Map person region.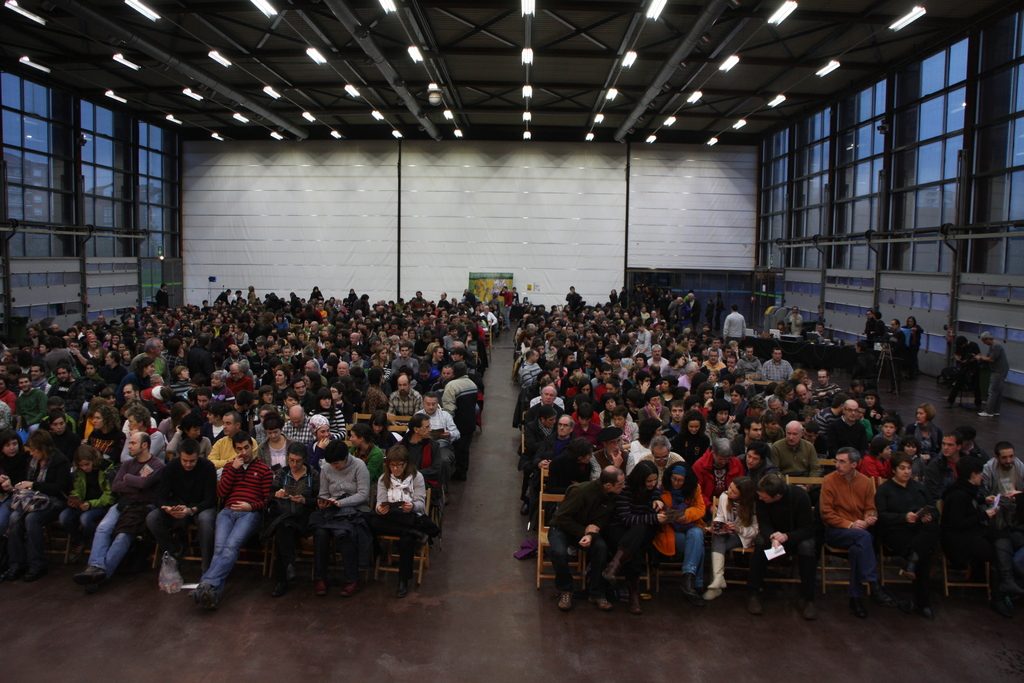
Mapped to {"left": 716, "top": 292, "right": 723, "bottom": 336}.
